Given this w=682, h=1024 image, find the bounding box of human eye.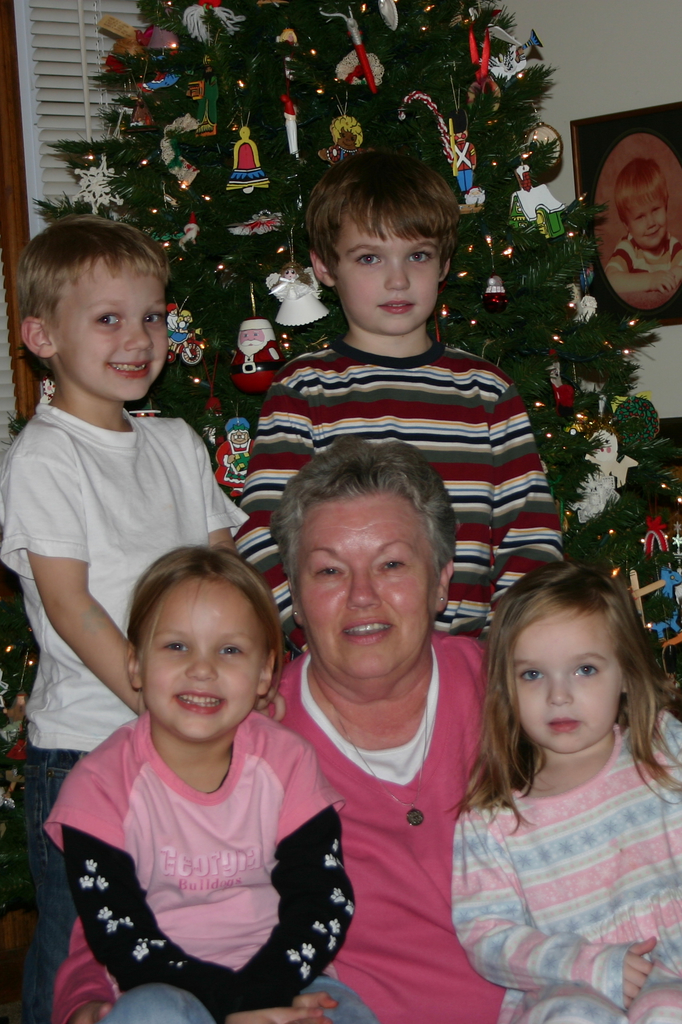
<box>142,310,165,330</box>.
